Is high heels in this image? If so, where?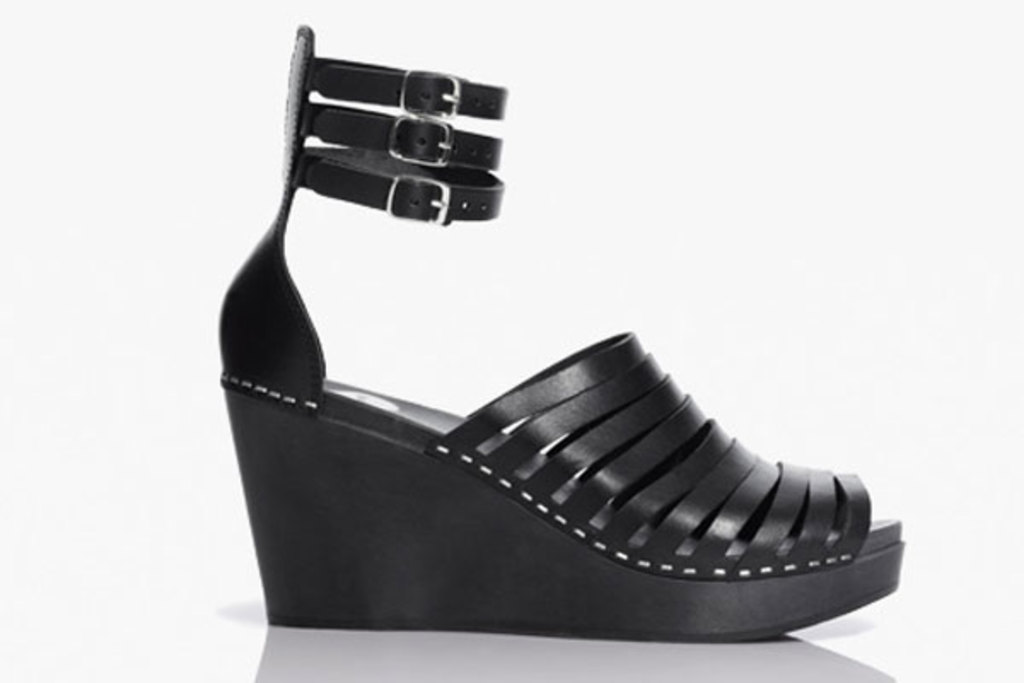
Yes, at [left=217, top=26, right=905, bottom=620].
